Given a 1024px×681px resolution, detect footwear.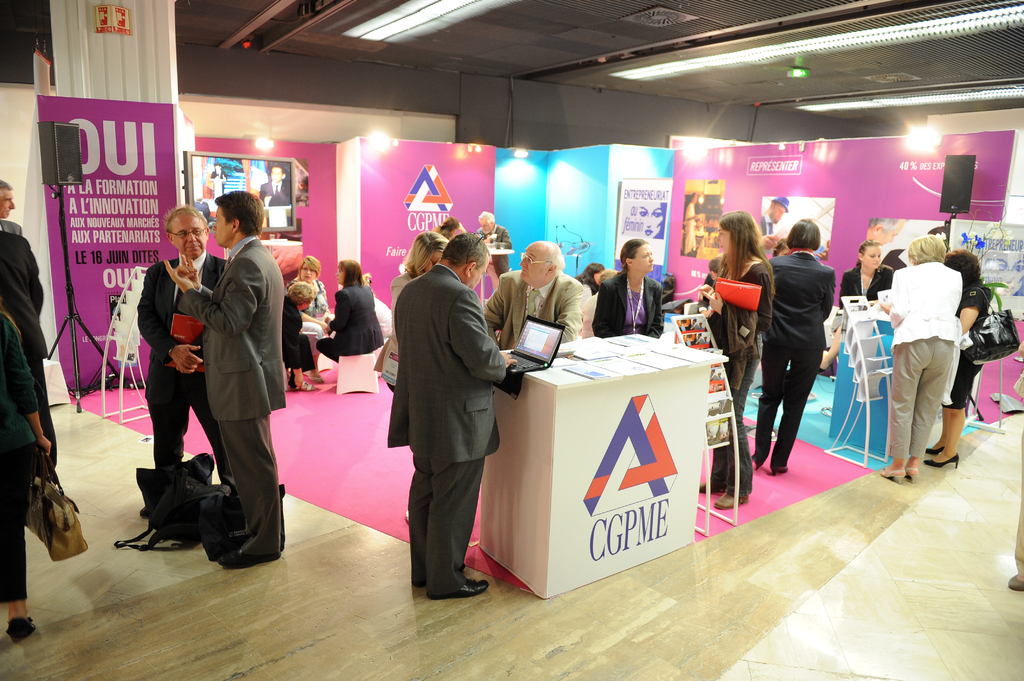
{"x1": 223, "y1": 550, "x2": 282, "y2": 571}.
